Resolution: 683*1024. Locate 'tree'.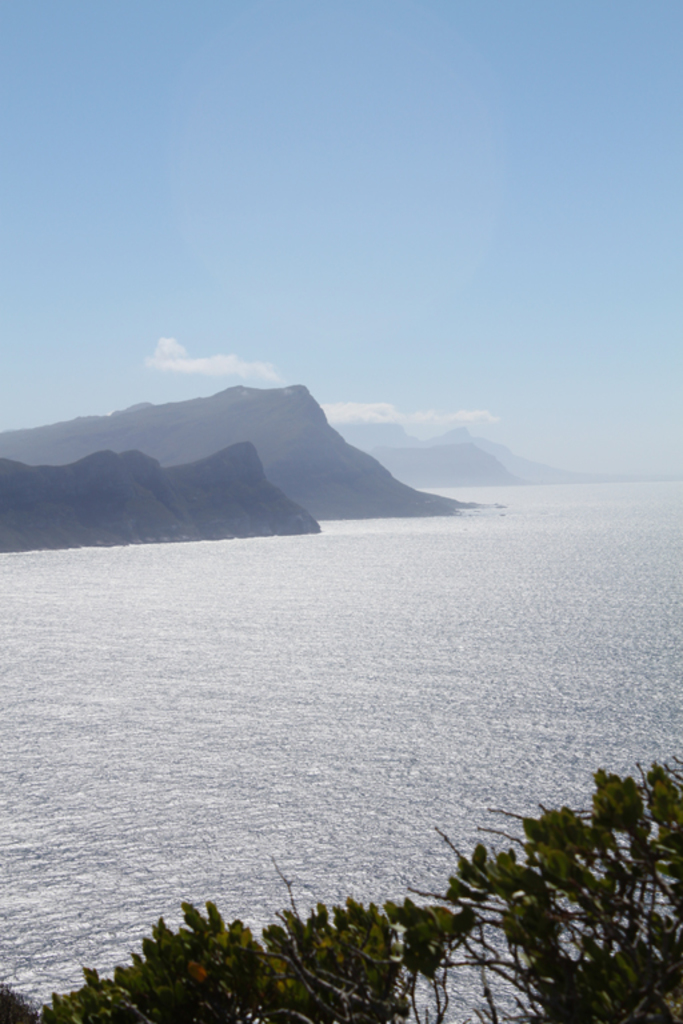
0:740:682:1023.
